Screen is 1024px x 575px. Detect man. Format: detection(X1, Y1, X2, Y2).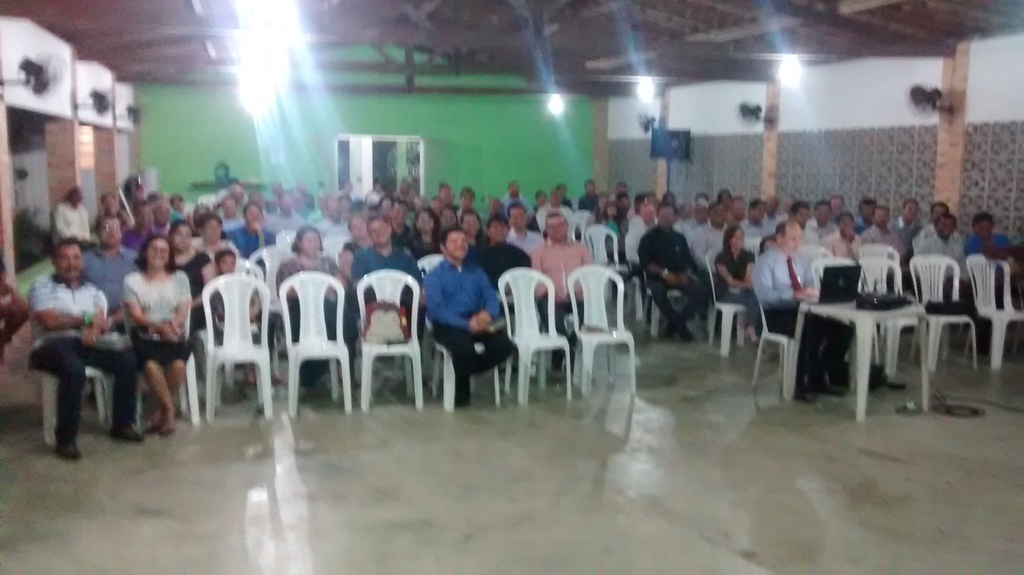
detection(97, 192, 121, 213).
